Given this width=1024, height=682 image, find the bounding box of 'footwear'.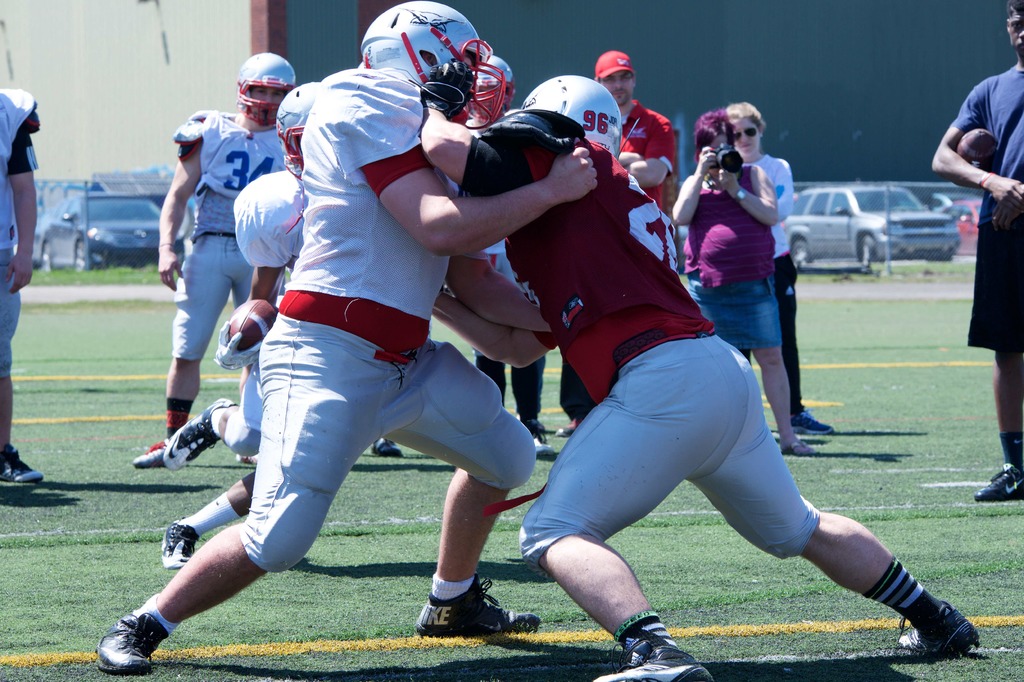
[886,596,986,659].
